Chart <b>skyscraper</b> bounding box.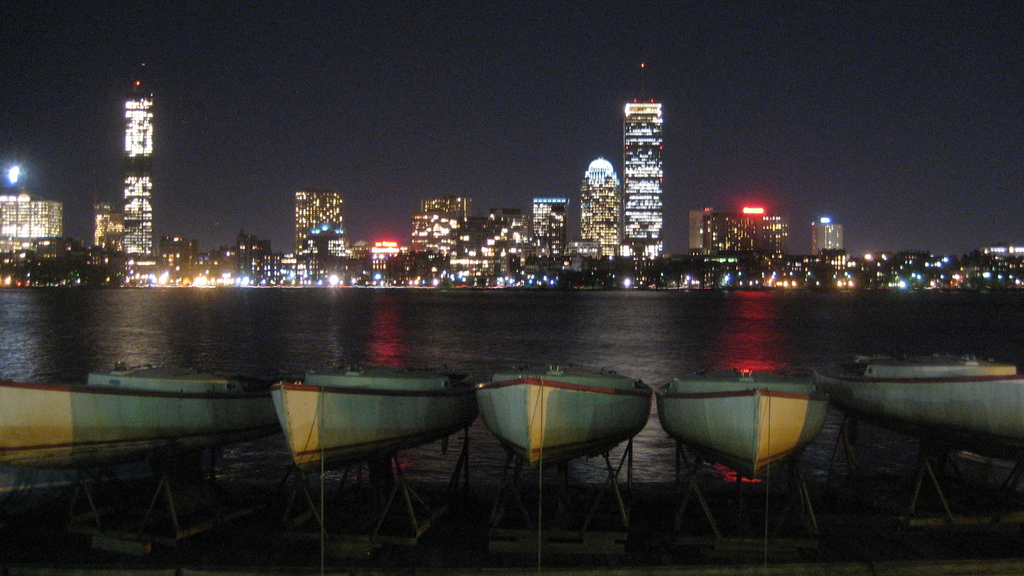
Charted: left=575, top=161, right=612, bottom=271.
